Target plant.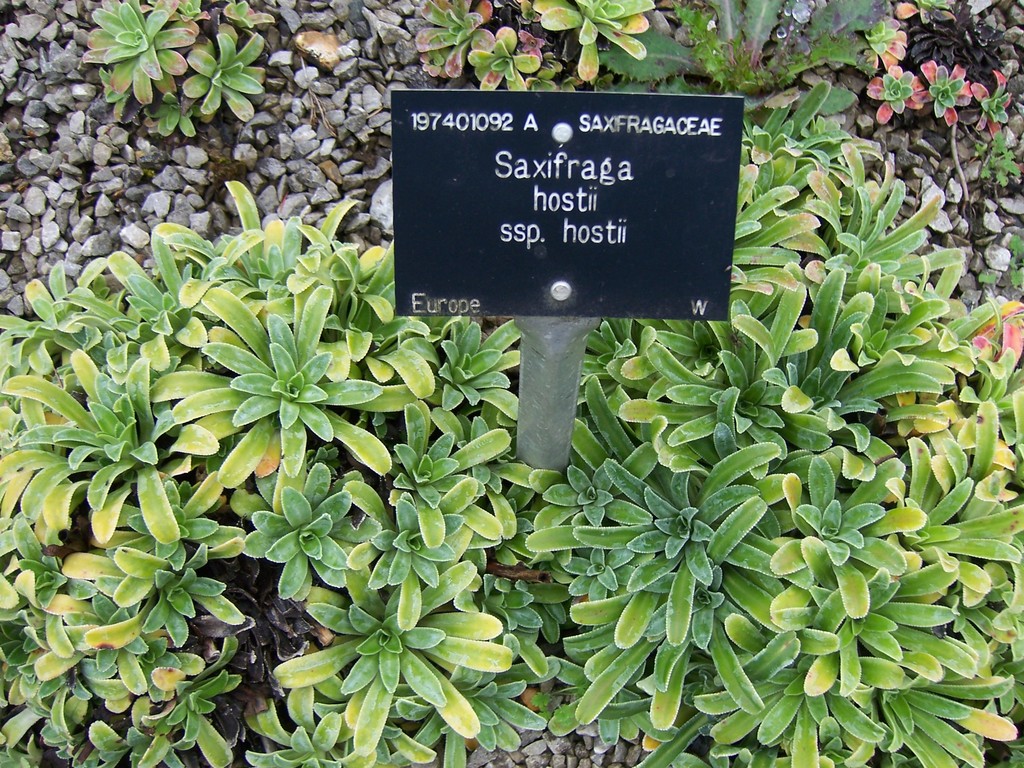
Target region: 220 0 272 32.
